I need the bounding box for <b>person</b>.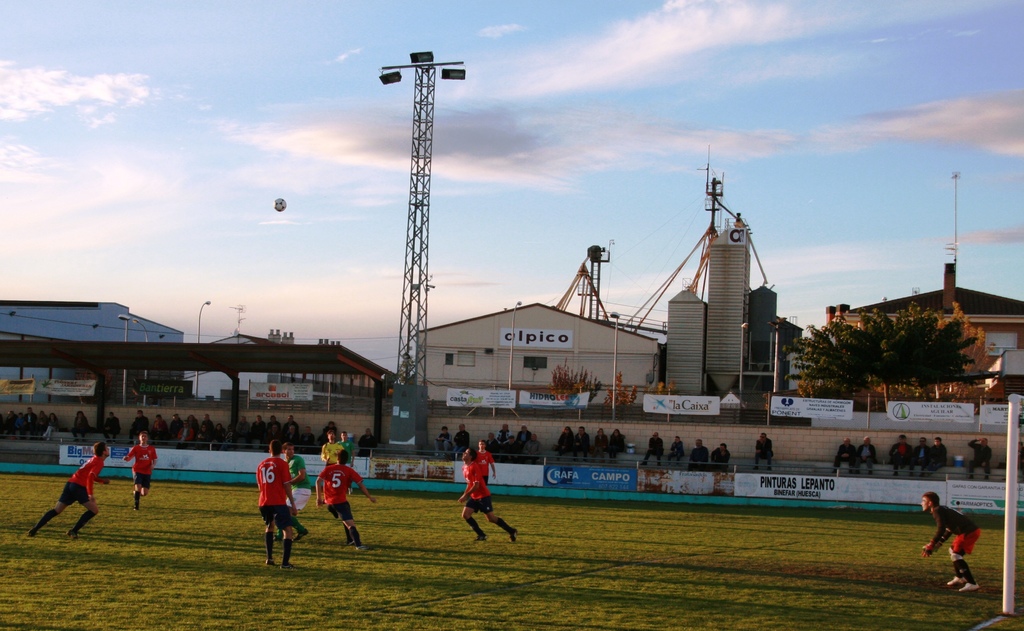
Here it is: detection(257, 438, 297, 570).
